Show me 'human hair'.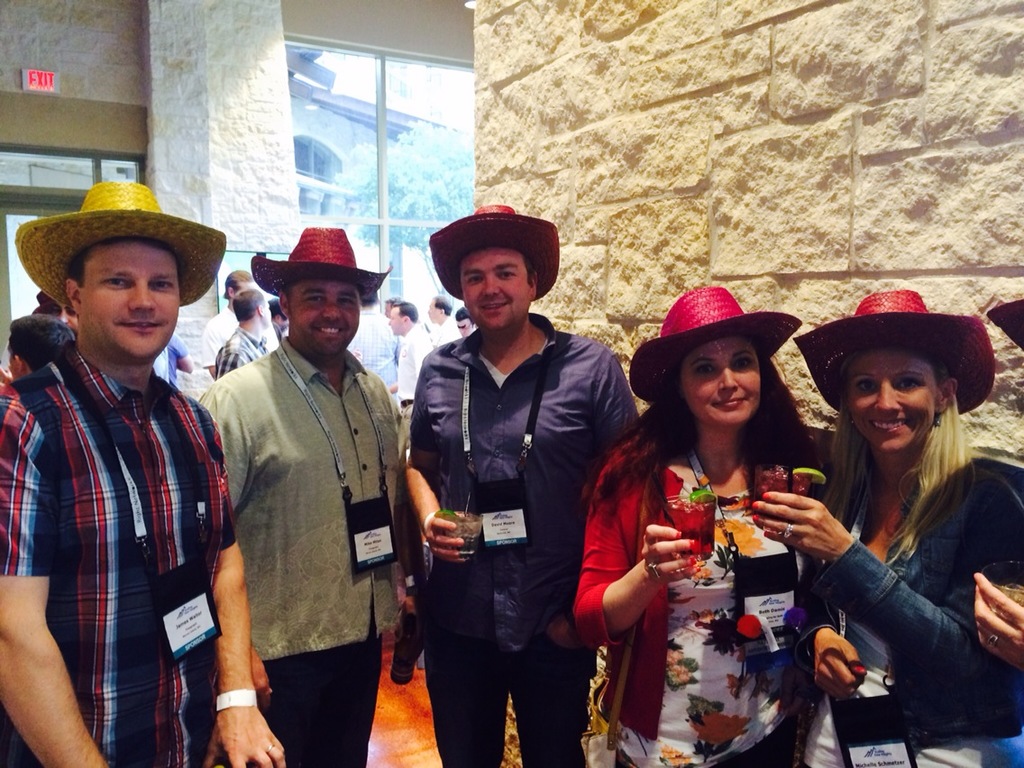
'human hair' is here: select_region(431, 293, 453, 315).
